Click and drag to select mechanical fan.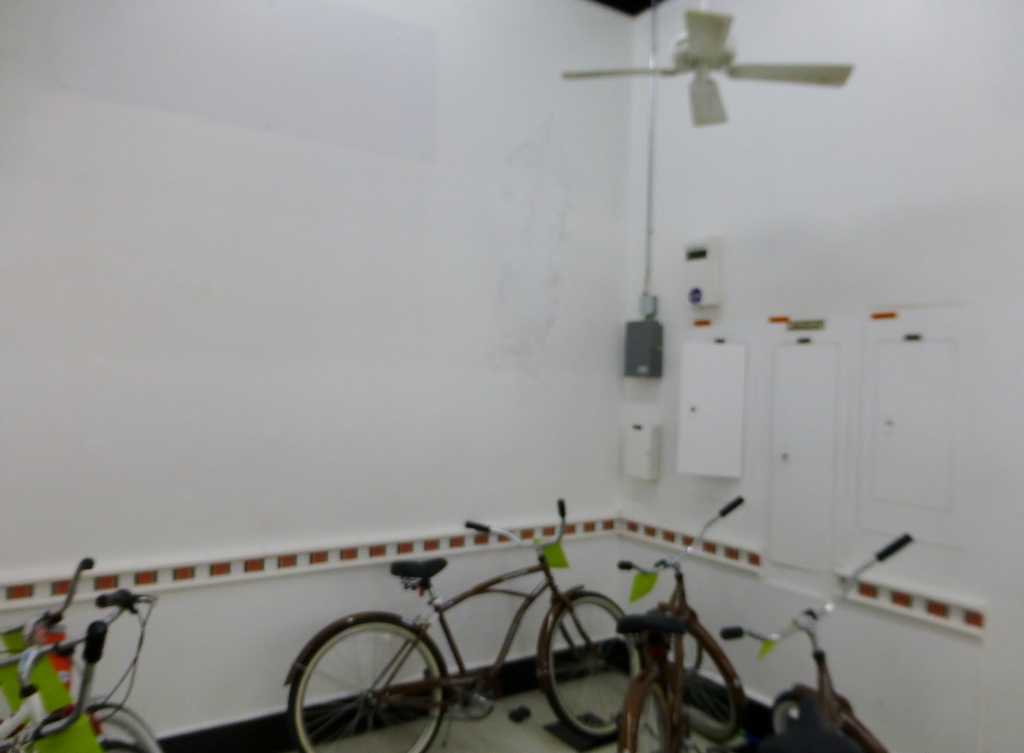
Selection: pyautogui.locateOnScreen(561, 2, 855, 126).
